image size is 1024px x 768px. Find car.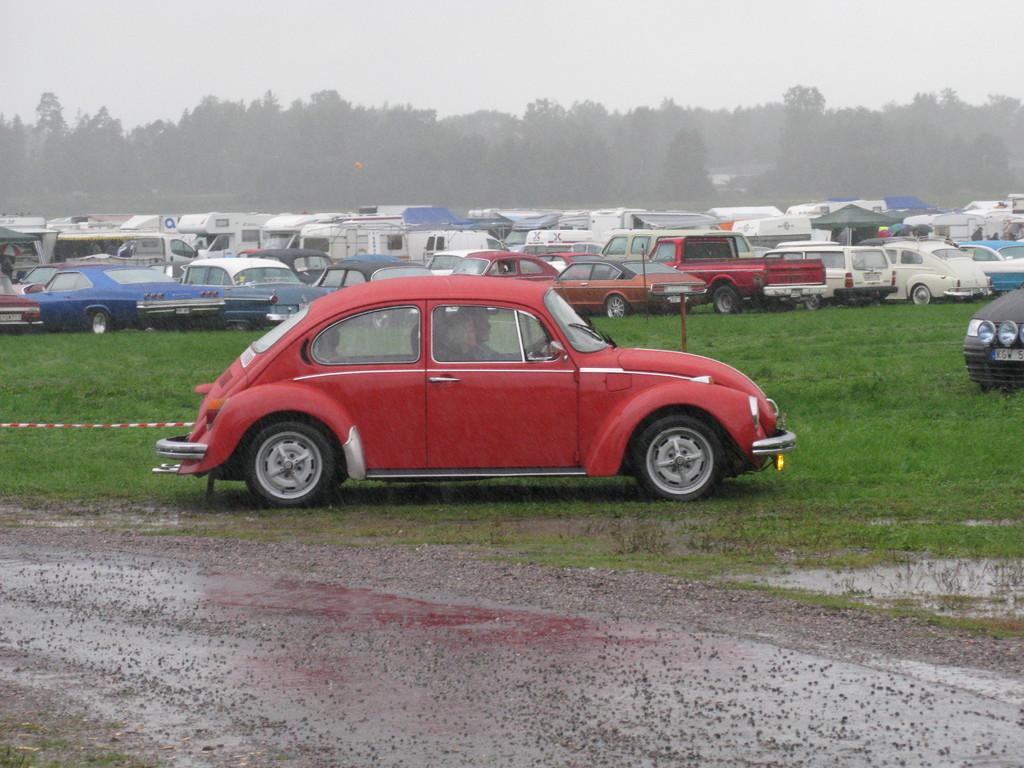
box=[150, 271, 787, 511].
